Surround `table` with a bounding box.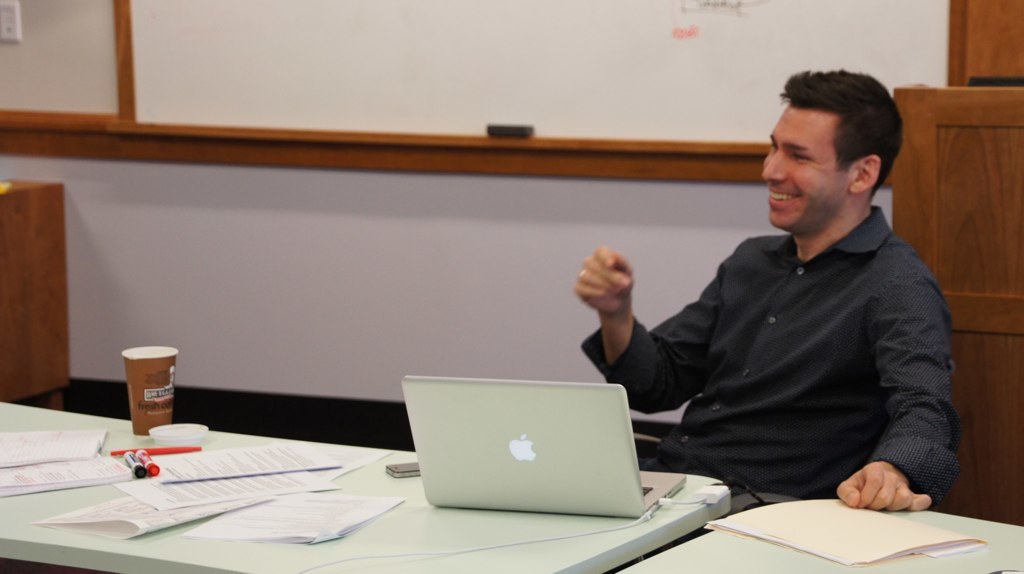
[0, 396, 728, 573].
